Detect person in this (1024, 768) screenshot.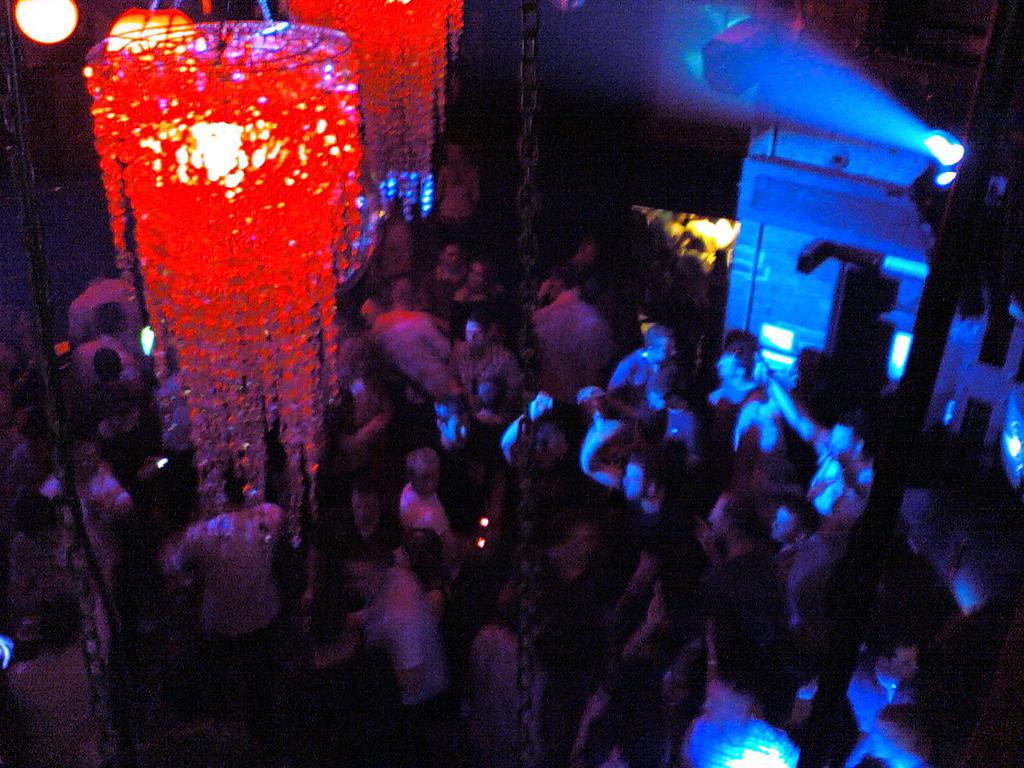
Detection: region(578, 390, 634, 486).
